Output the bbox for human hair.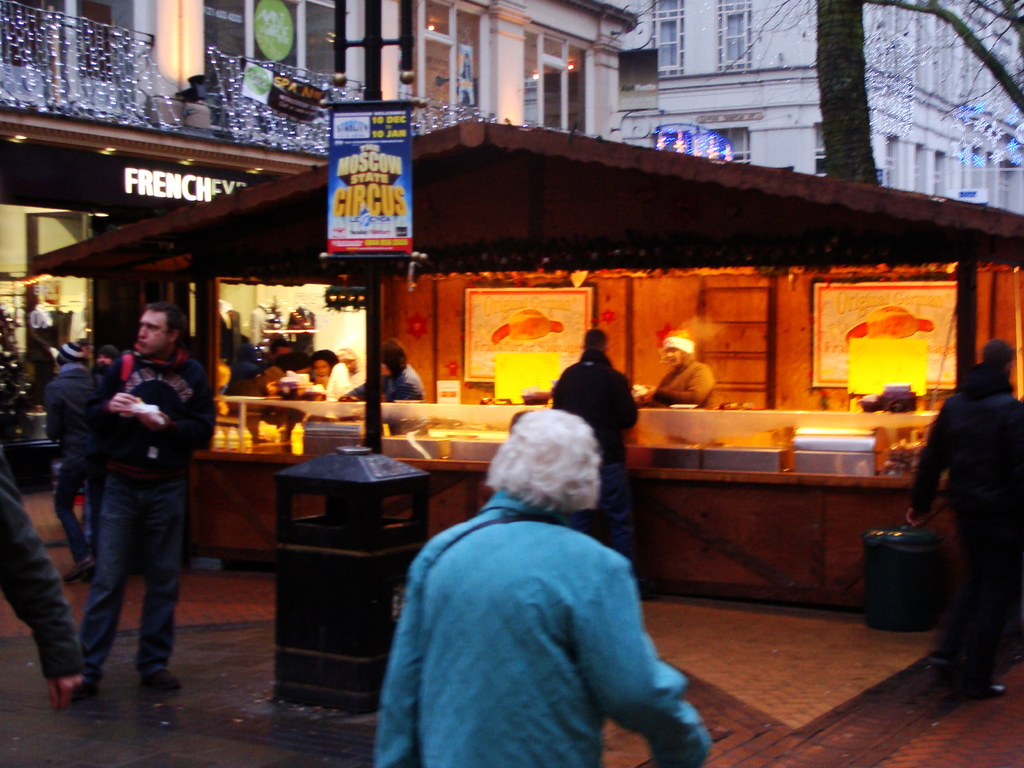
box=[982, 336, 1017, 371].
